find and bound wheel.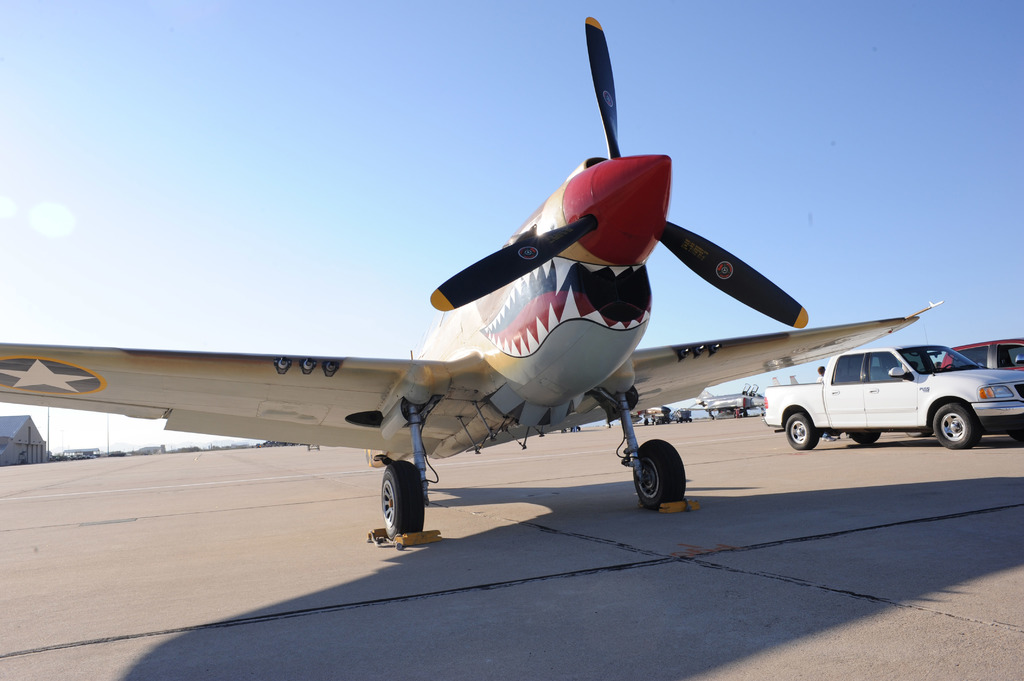
Bound: (left=782, top=409, right=819, bottom=451).
